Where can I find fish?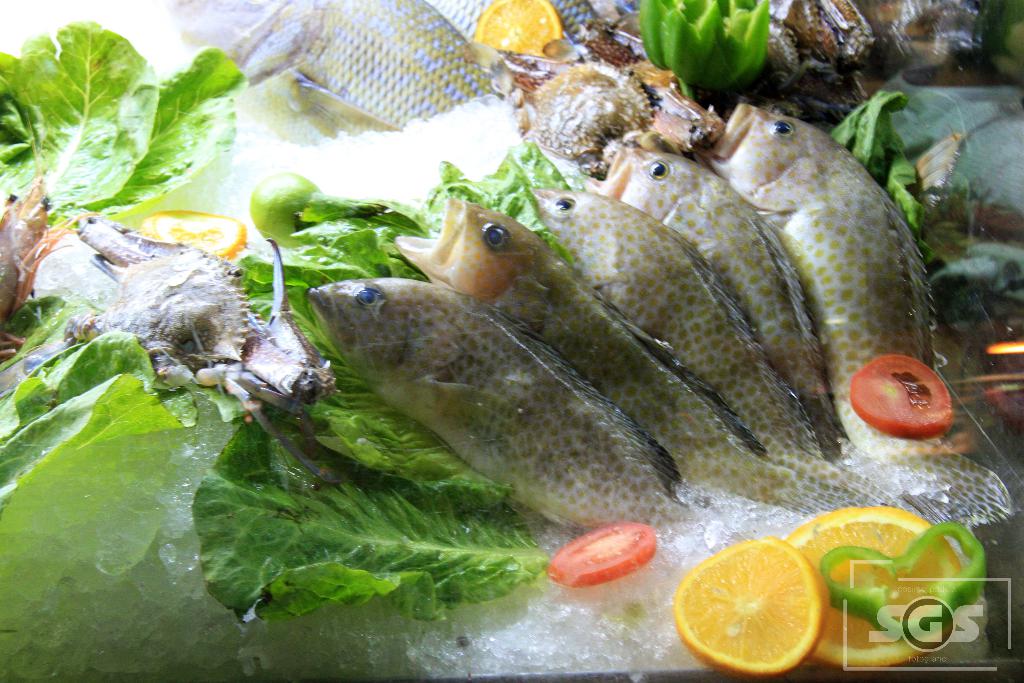
You can find it at [left=308, top=275, right=723, bottom=534].
